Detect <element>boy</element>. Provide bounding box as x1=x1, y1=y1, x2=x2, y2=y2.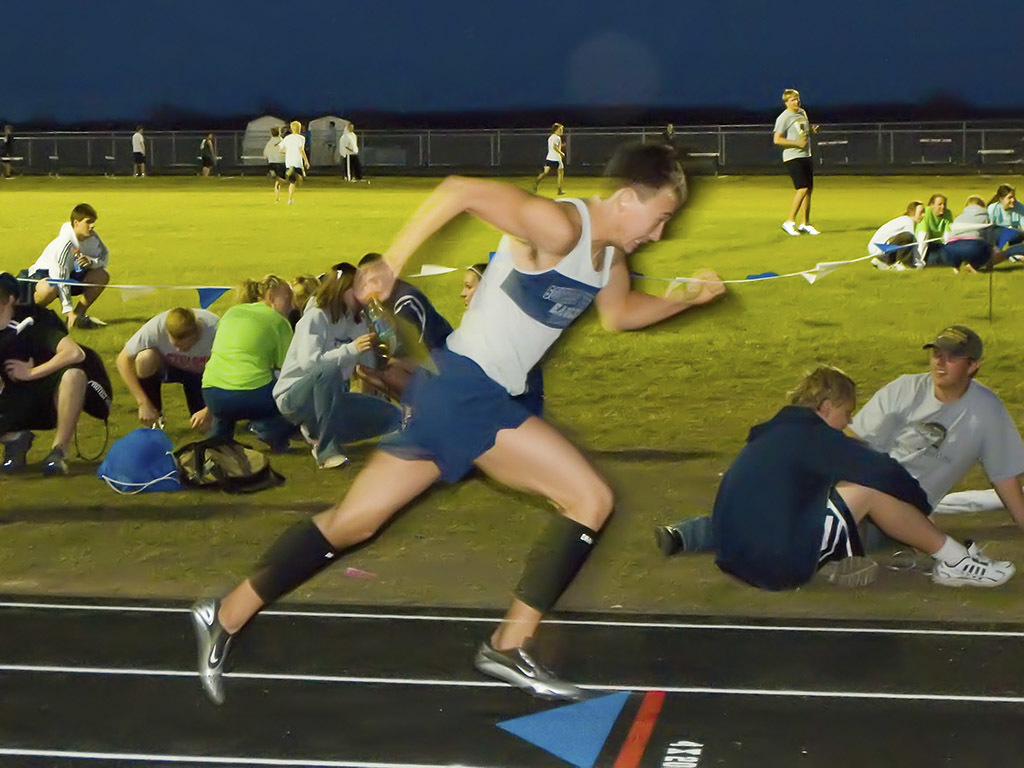
x1=130, y1=128, x2=145, y2=182.
